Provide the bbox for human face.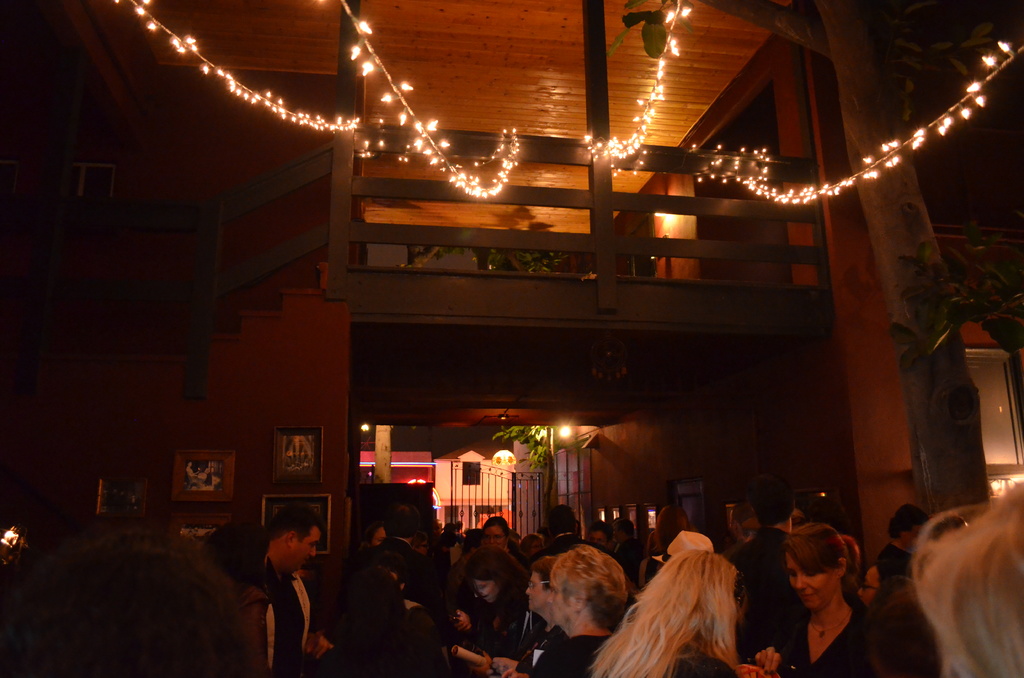
{"x1": 476, "y1": 577, "x2": 502, "y2": 603}.
